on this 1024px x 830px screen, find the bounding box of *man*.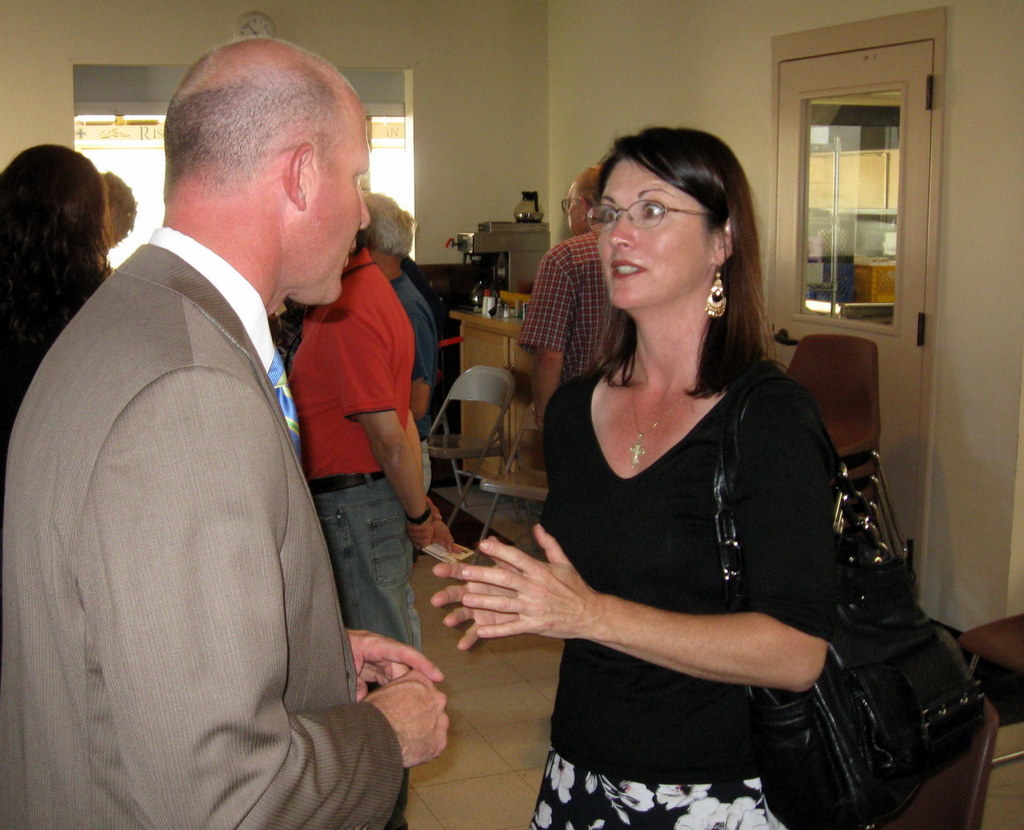
Bounding box: {"left": 294, "top": 229, "right": 449, "bottom": 663}.
